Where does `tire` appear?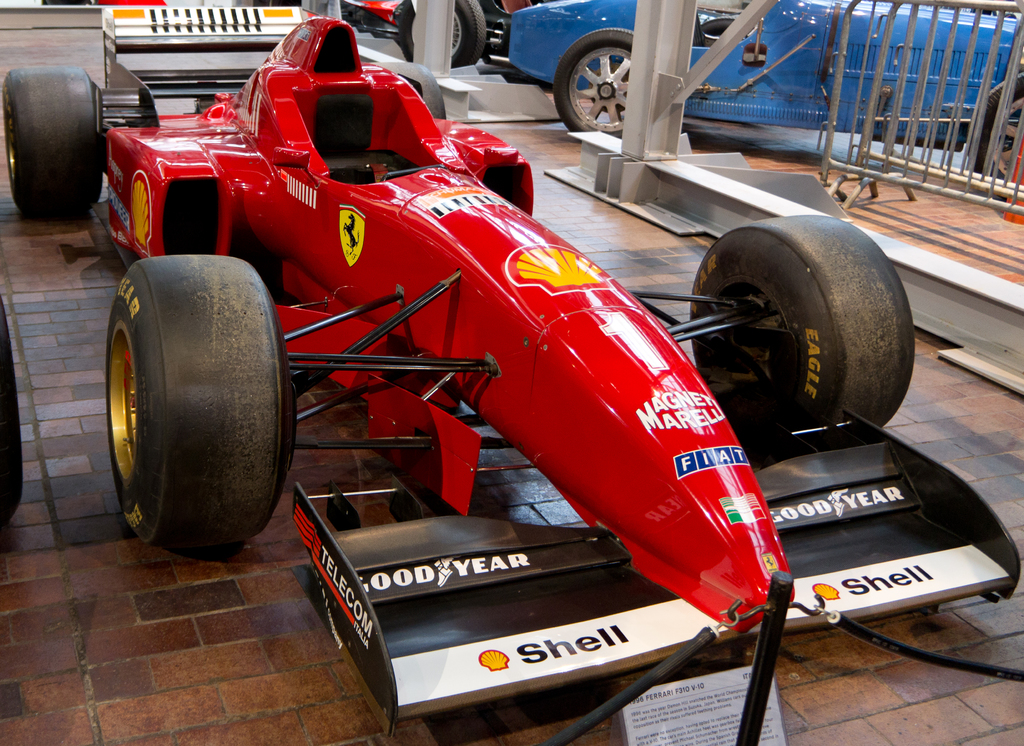
Appears at bbox(972, 74, 1023, 210).
